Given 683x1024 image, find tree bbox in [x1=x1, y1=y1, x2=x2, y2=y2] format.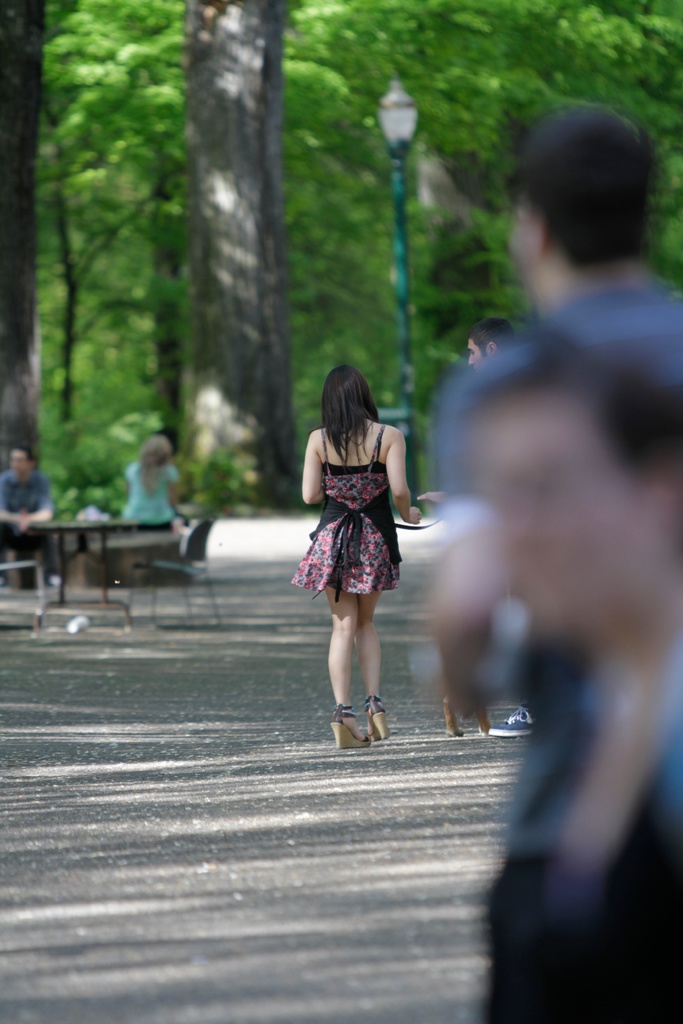
[x1=169, y1=0, x2=305, y2=518].
